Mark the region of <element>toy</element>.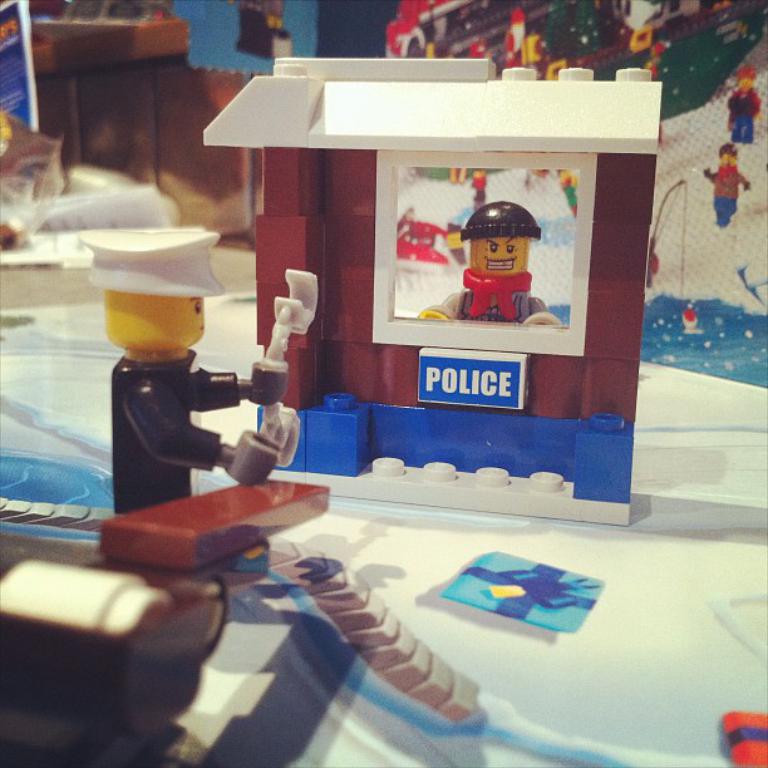
Region: (left=458, top=183, right=550, bottom=331).
